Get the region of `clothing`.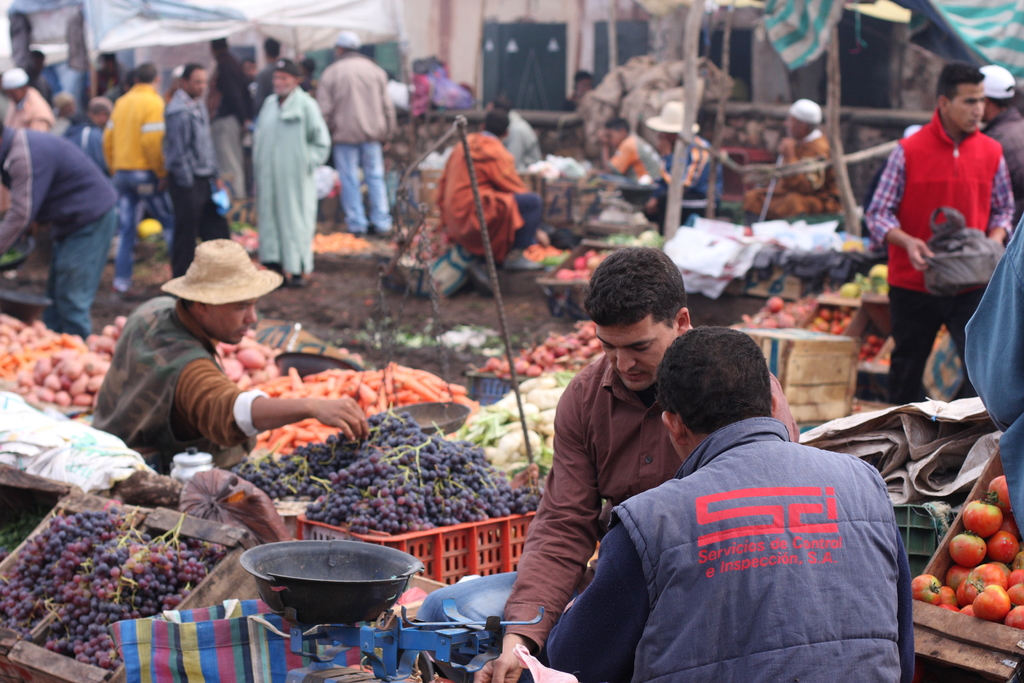
box=[981, 106, 1023, 208].
